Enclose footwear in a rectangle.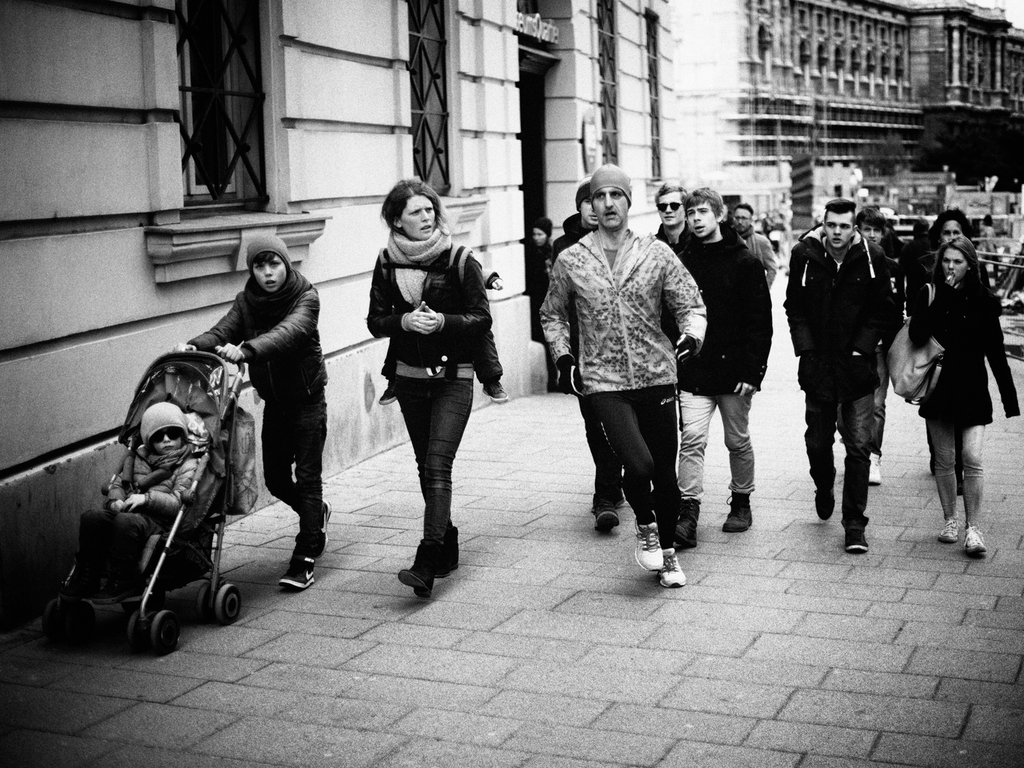
Rect(939, 514, 958, 543).
